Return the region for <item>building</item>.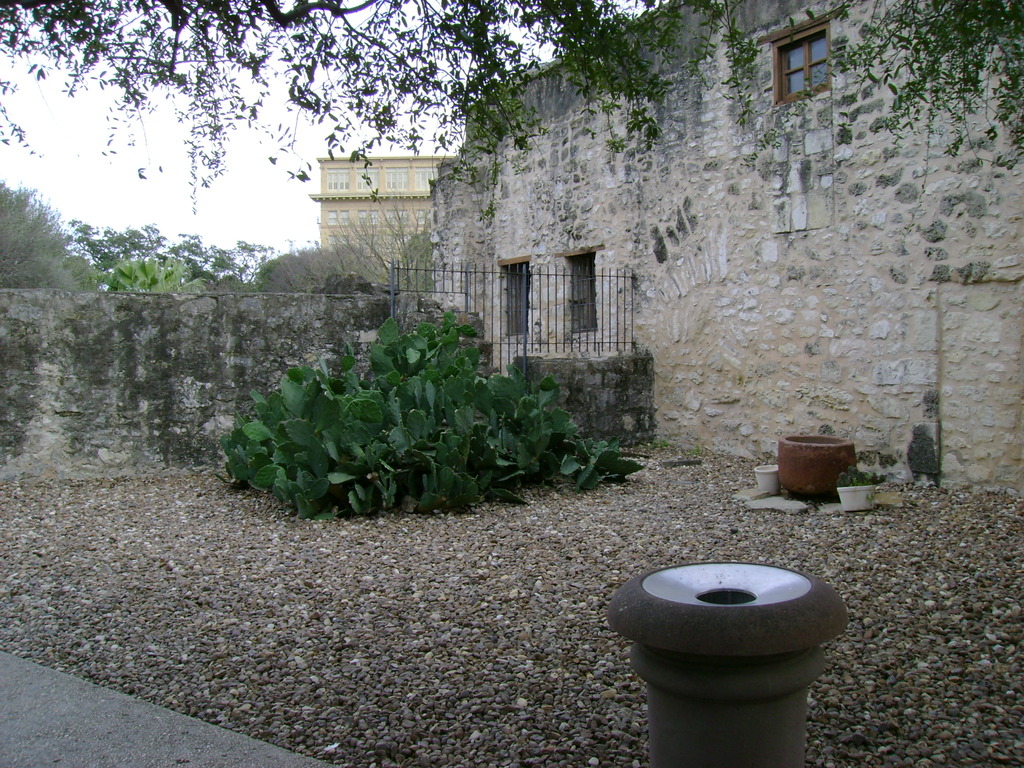
[x1=312, y1=152, x2=451, y2=270].
